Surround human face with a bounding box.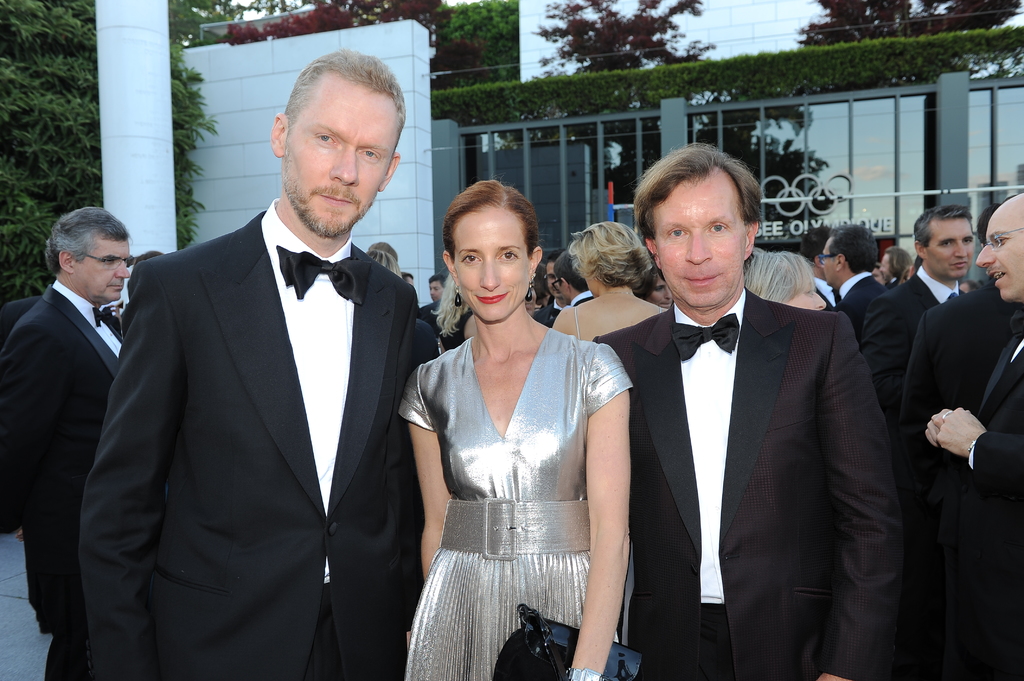
781/272/826/308.
